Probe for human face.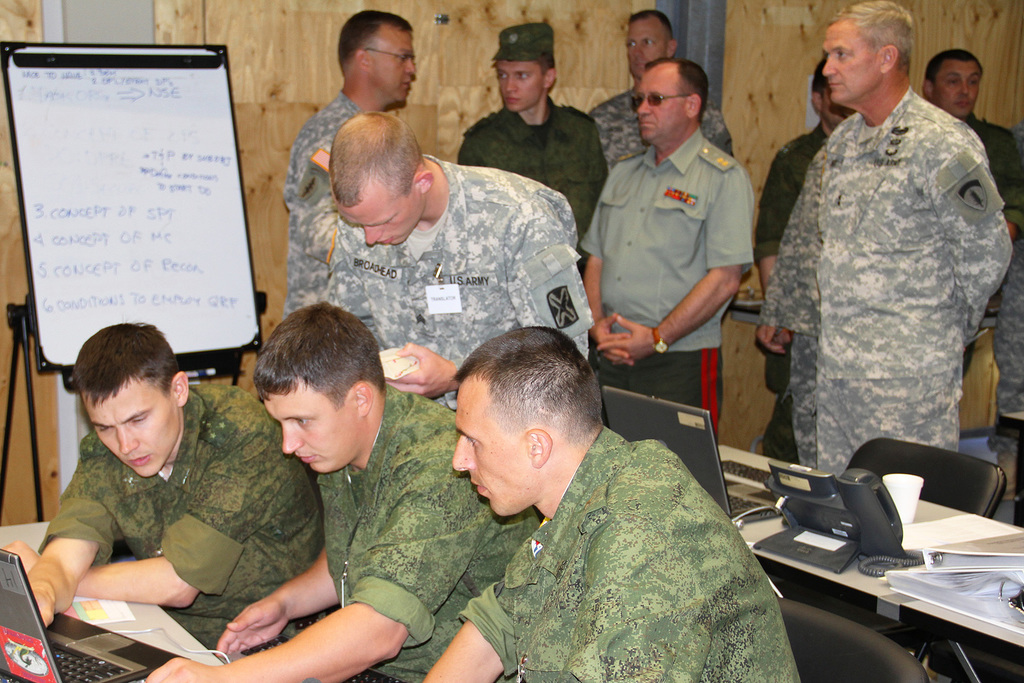
Probe result: [627,59,689,145].
